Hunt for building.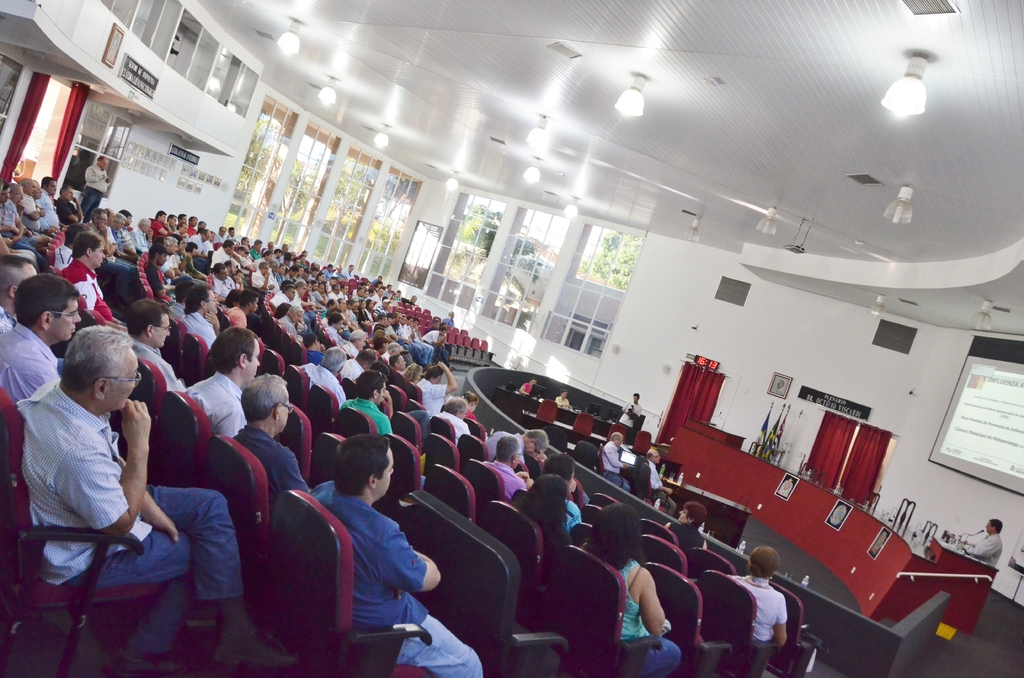
Hunted down at (x1=0, y1=0, x2=1023, y2=677).
